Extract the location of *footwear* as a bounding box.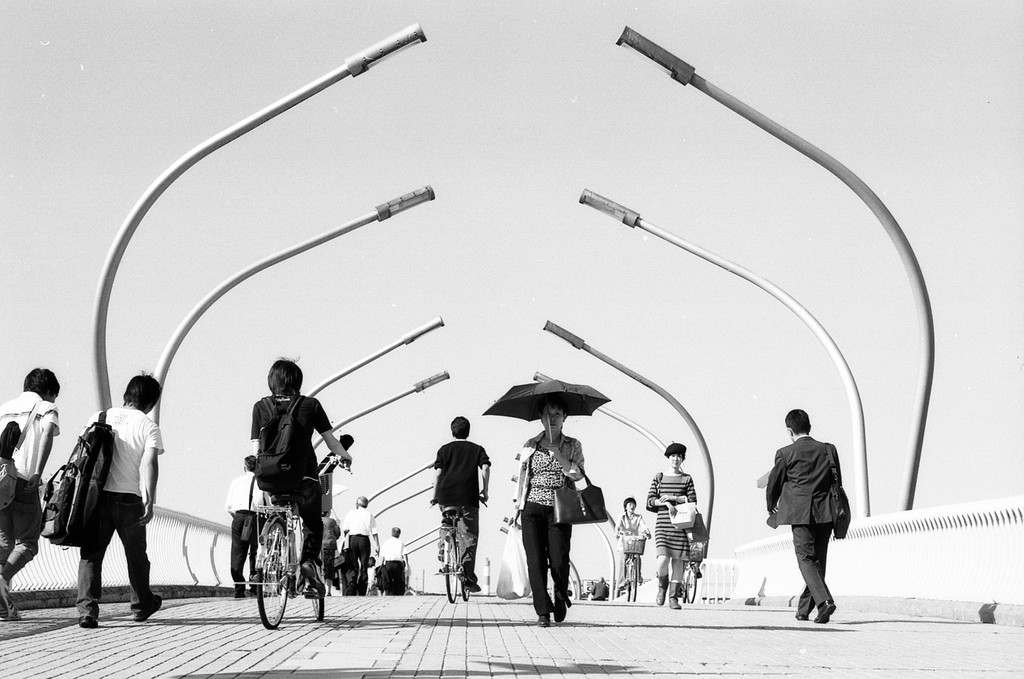
<bbox>668, 581, 681, 608</bbox>.
